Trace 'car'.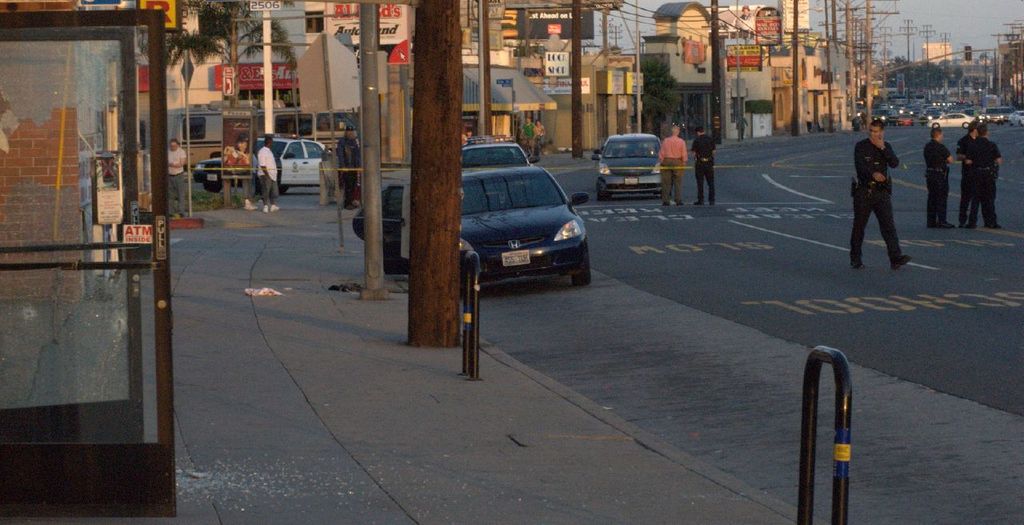
Traced to [left=449, top=142, right=605, bottom=291].
